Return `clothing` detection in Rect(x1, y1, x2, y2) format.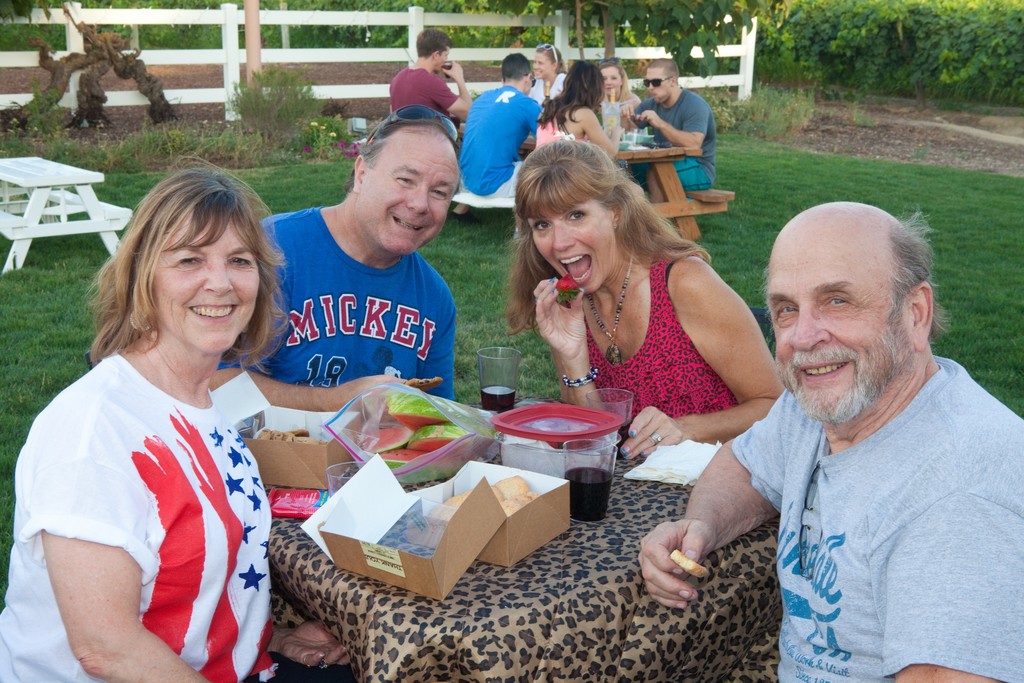
Rect(456, 86, 541, 202).
